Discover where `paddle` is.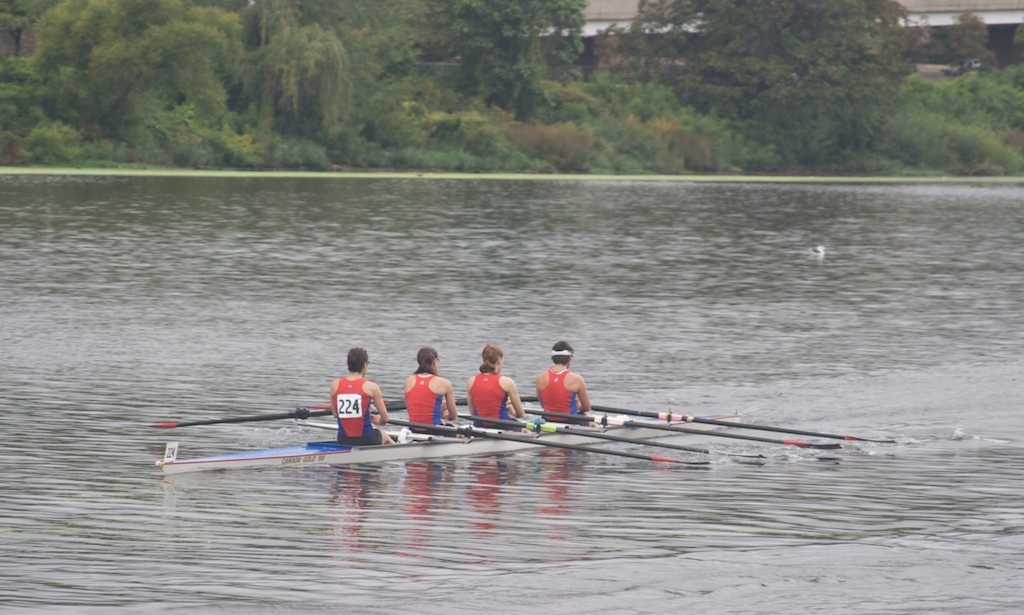
Discovered at BBox(593, 406, 892, 443).
